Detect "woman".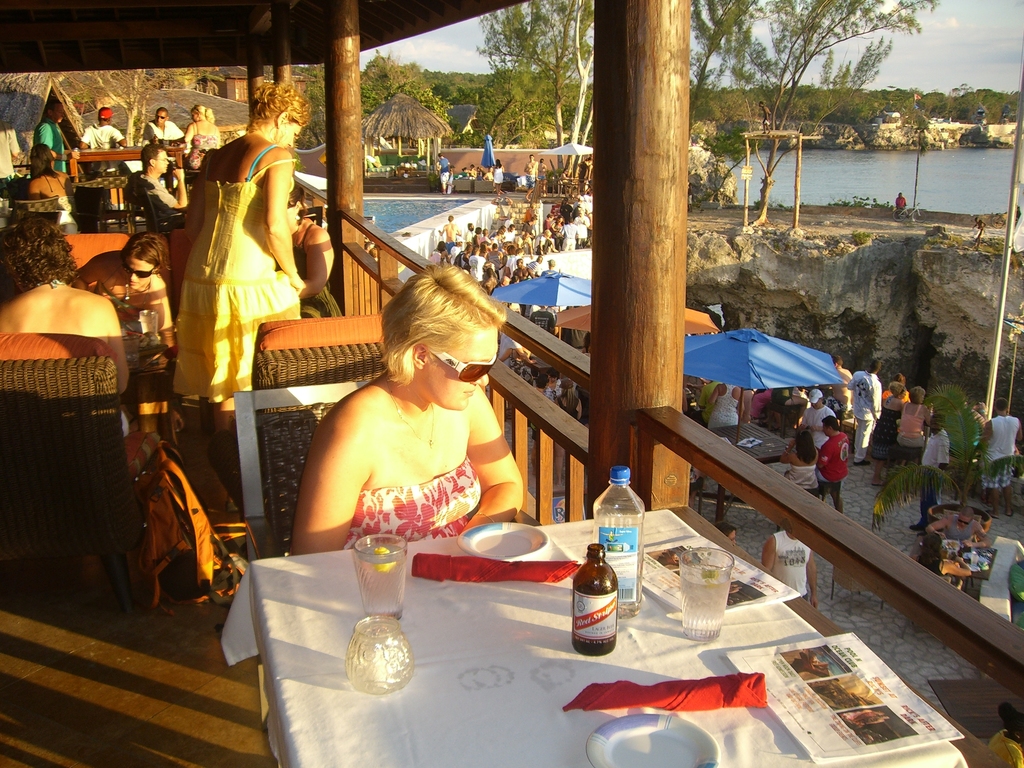
Detected at bbox=[928, 511, 989, 549].
